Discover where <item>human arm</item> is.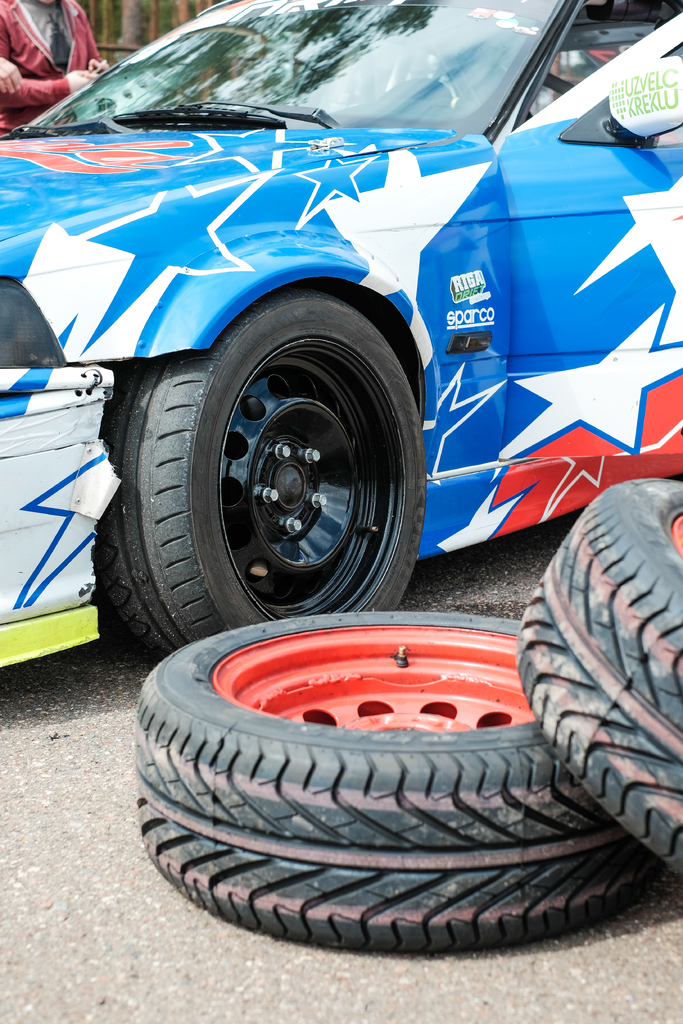
Discovered at 0, 16, 101, 108.
